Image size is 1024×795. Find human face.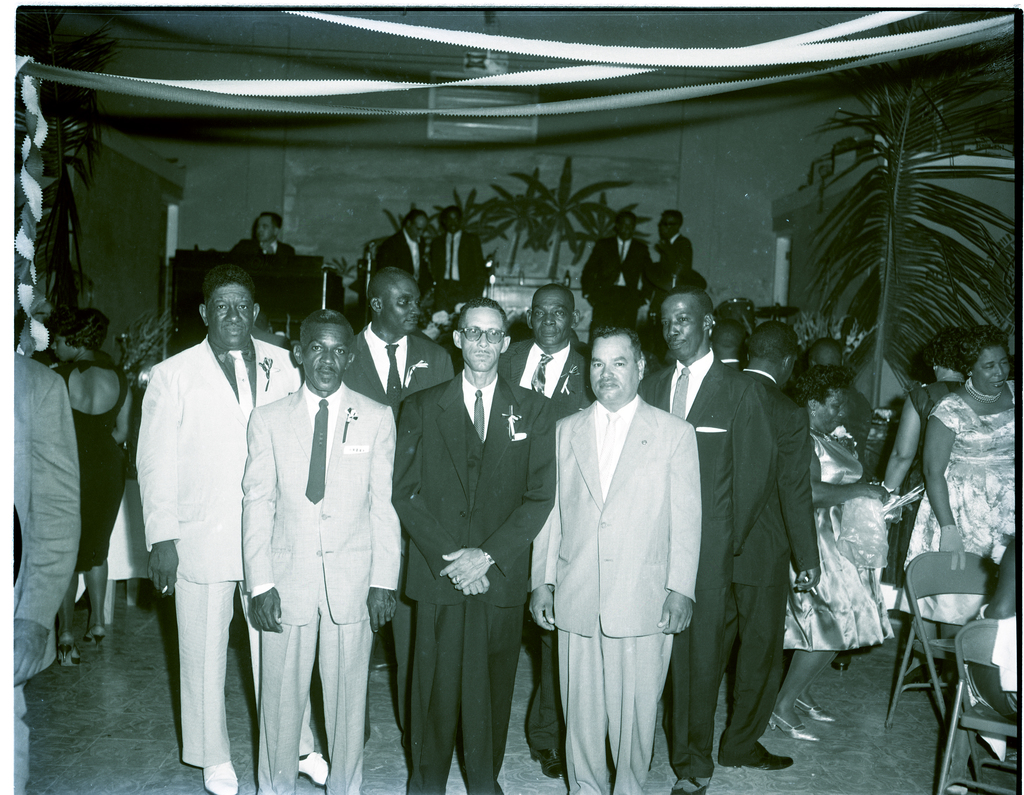
<box>446,211,462,233</box>.
